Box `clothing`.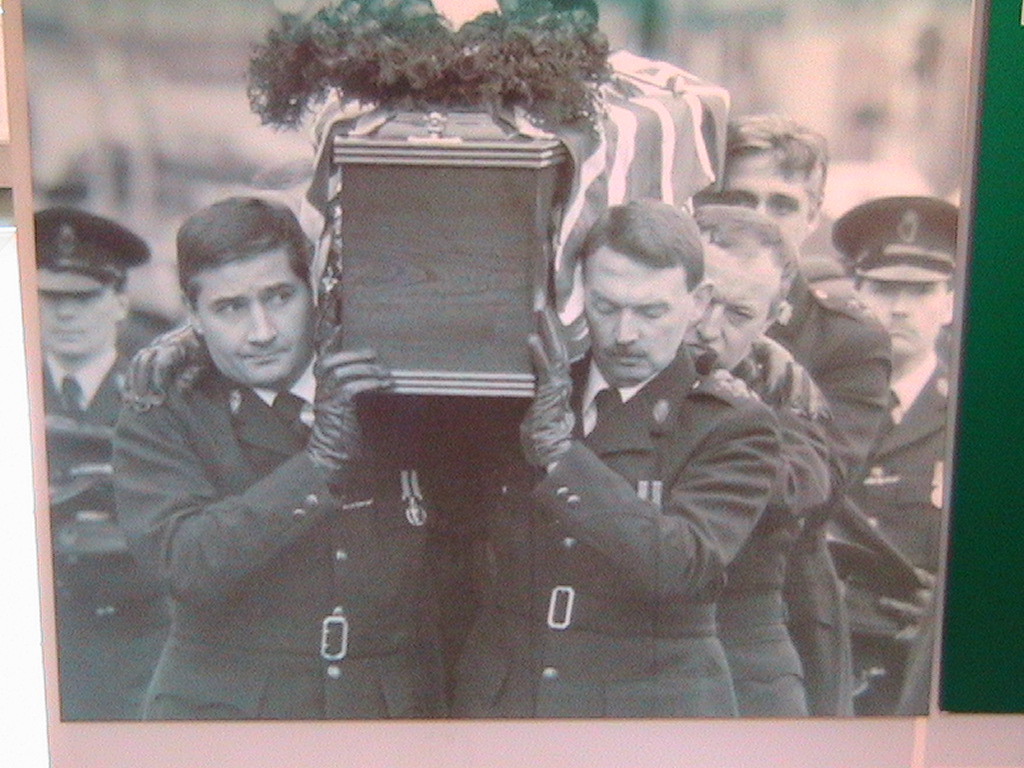
764/269/891/715.
